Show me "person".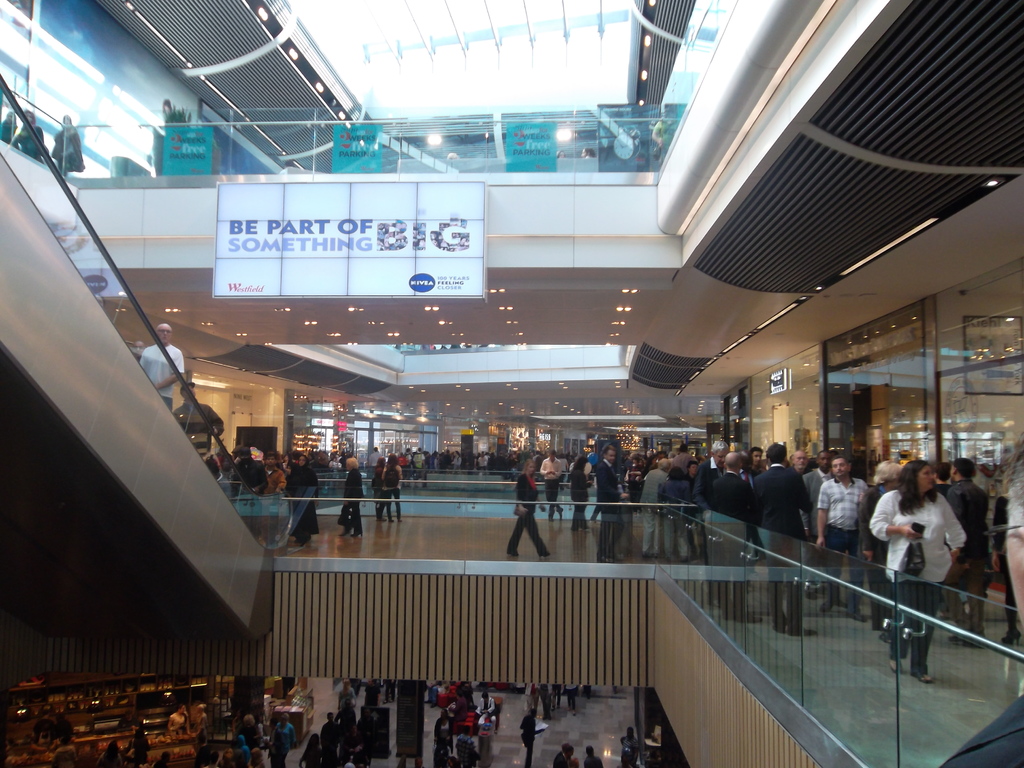
"person" is here: <region>511, 455, 564, 567</region>.
